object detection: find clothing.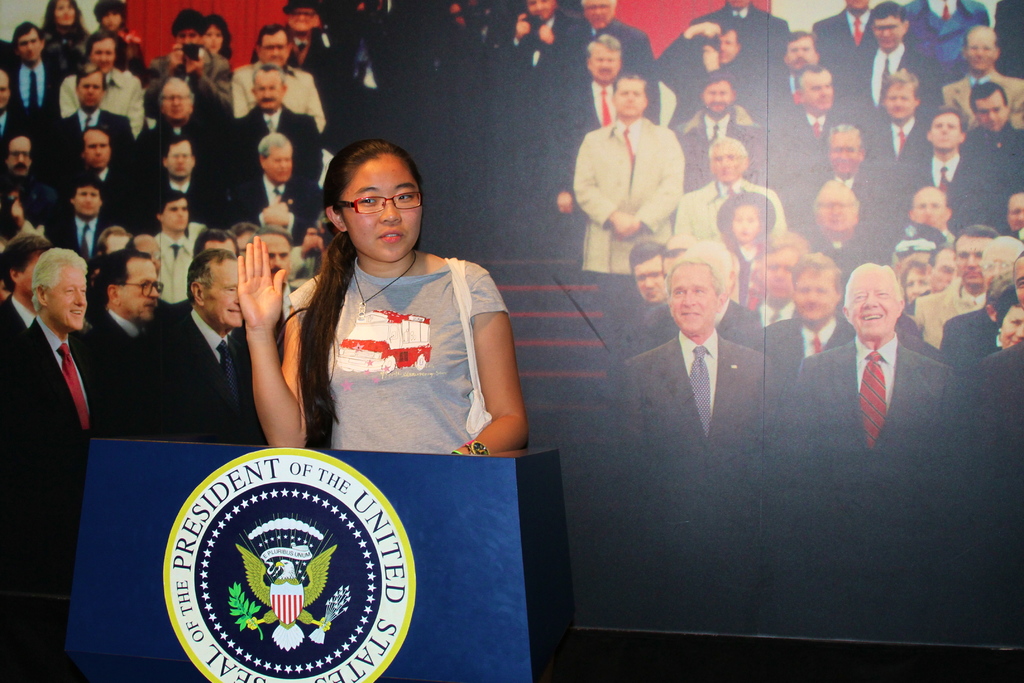
left=152, top=221, right=209, bottom=317.
